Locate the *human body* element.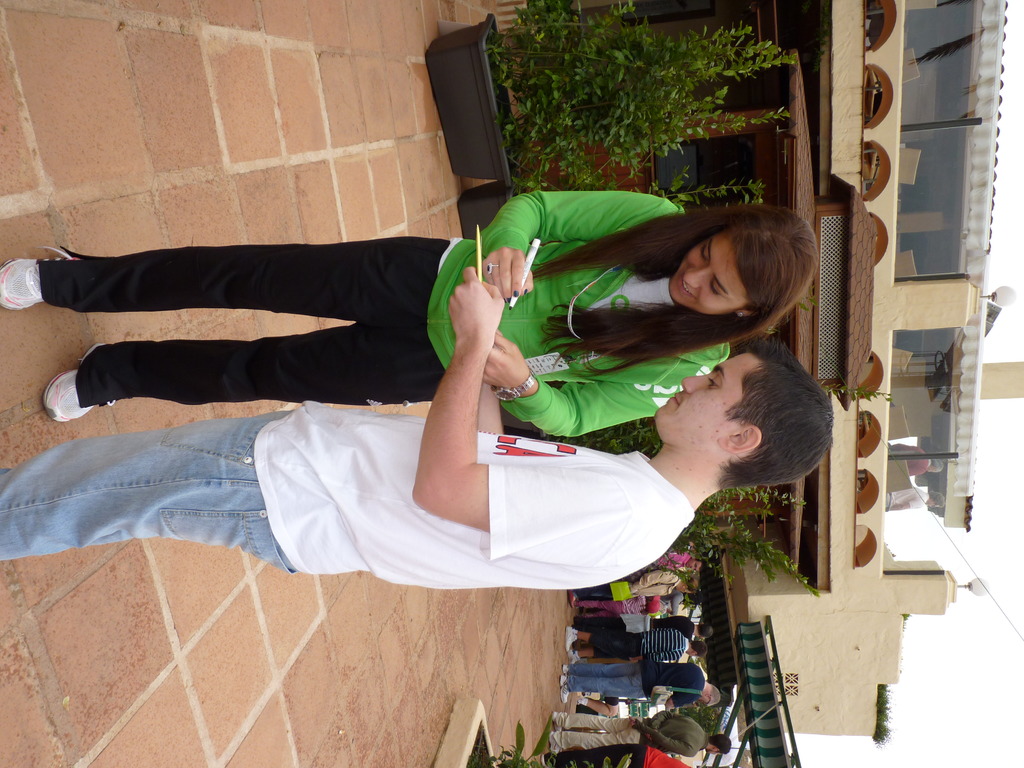
Element bbox: bbox=(568, 620, 694, 659).
